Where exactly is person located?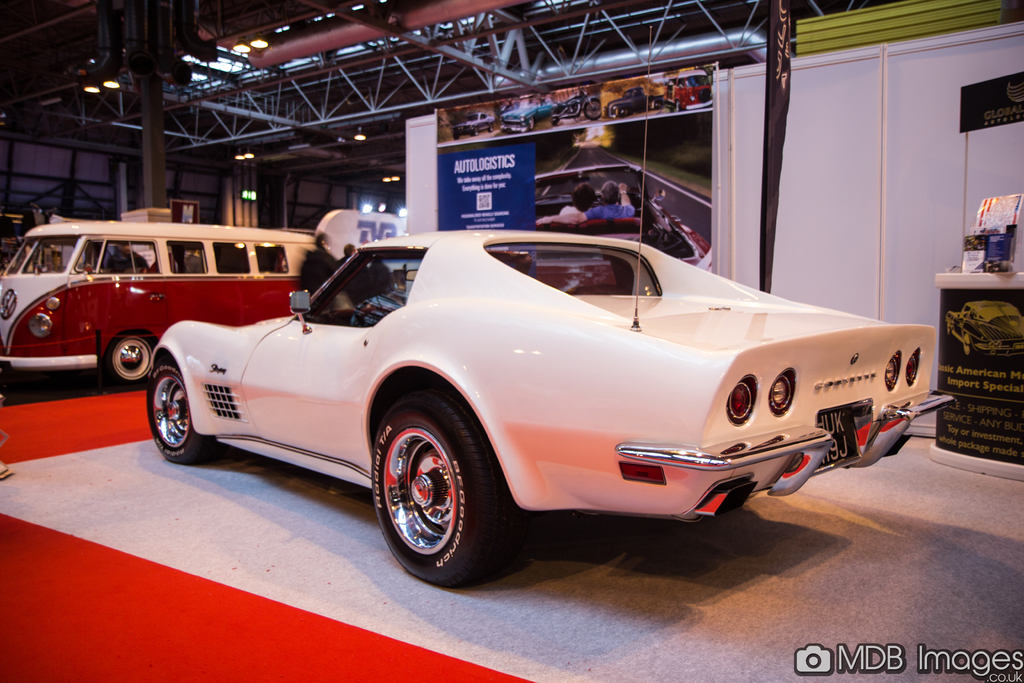
Its bounding box is region(541, 179, 636, 225).
